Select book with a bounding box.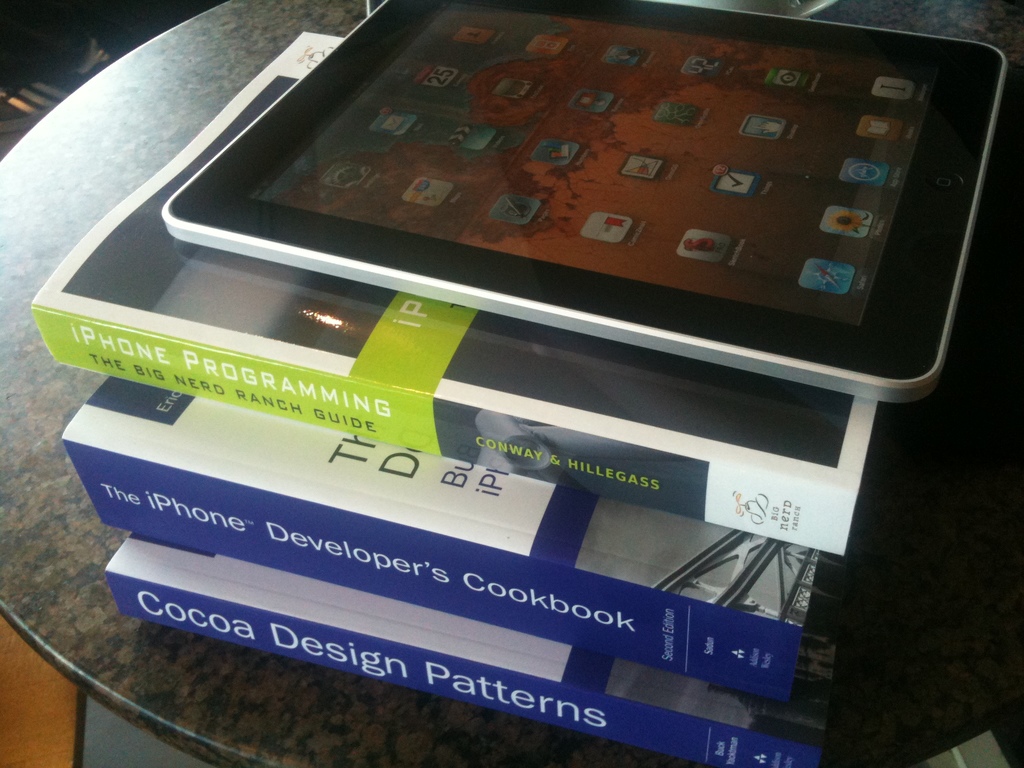
(left=102, top=549, right=826, bottom=767).
